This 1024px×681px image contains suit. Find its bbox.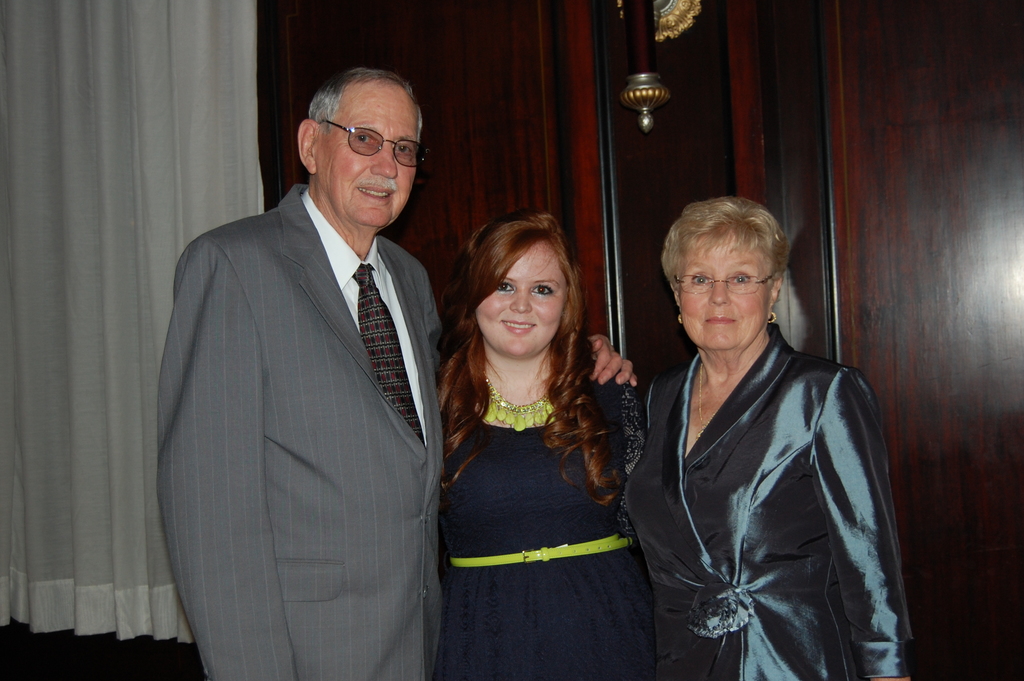
Rect(157, 69, 463, 680).
